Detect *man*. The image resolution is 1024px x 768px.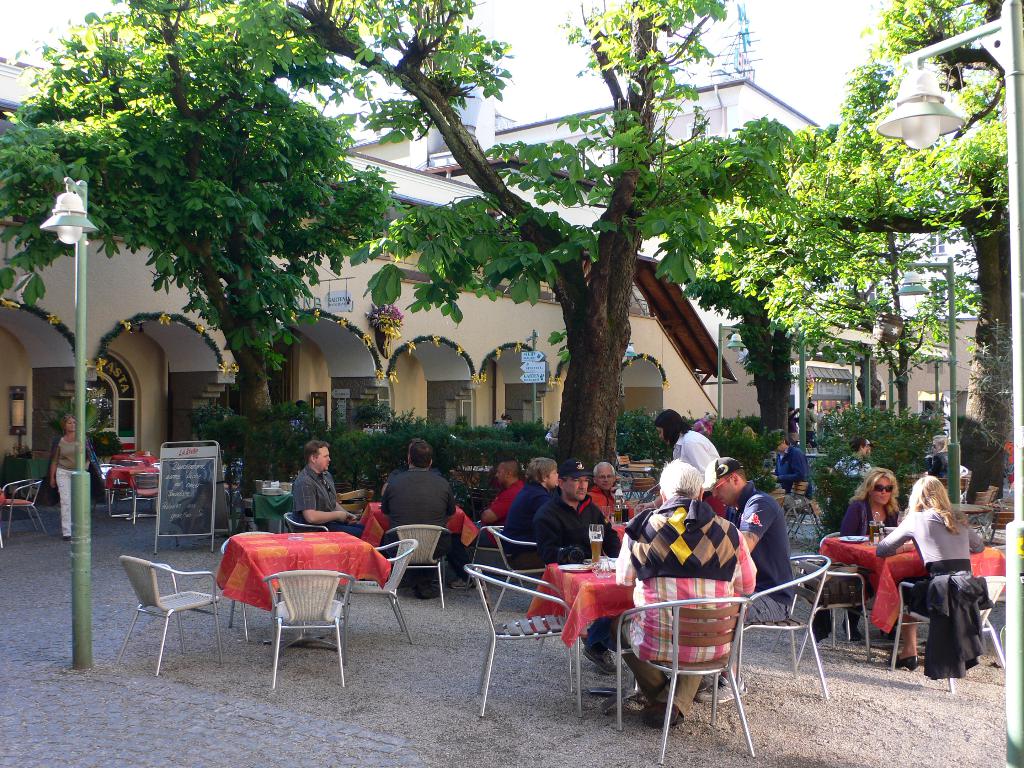
[left=532, top=458, right=616, bottom=676].
